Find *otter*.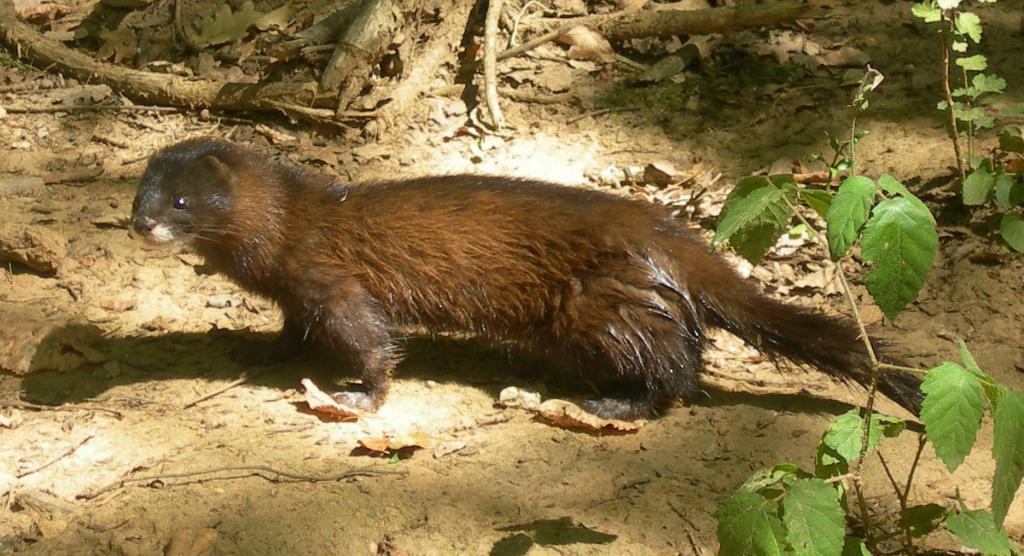
left=127, top=135, right=925, bottom=411.
